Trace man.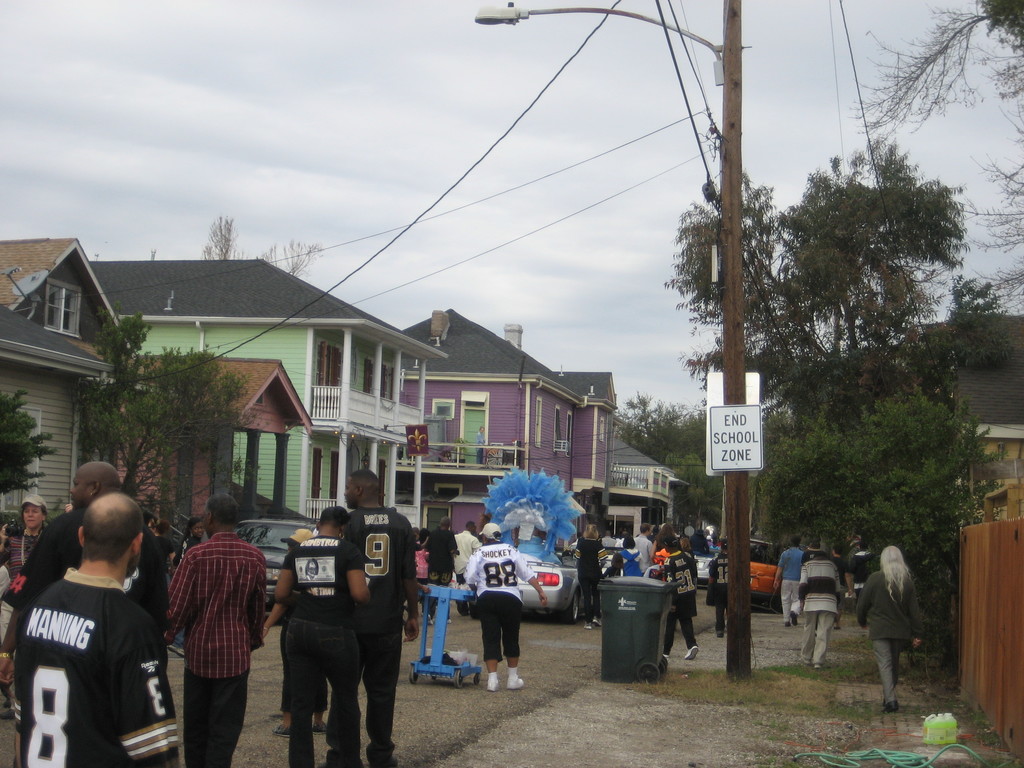
Traced to detection(801, 550, 838, 668).
